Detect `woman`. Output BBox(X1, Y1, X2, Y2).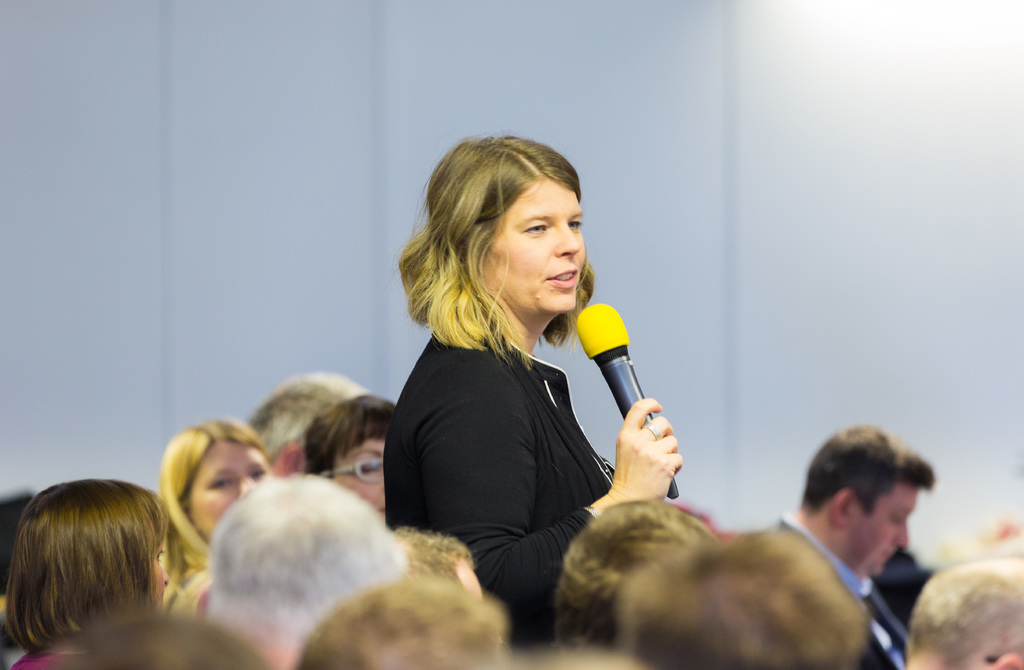
BBox(6, 474, 172, 669).
